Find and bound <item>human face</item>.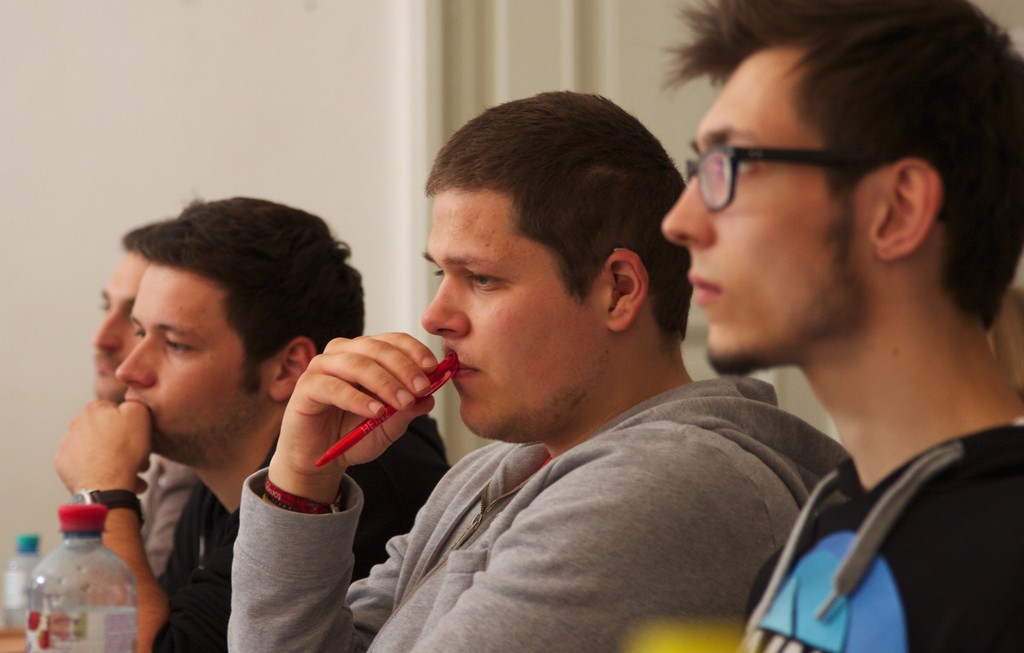
Bound: bbox(114, 261, 271, 462).
